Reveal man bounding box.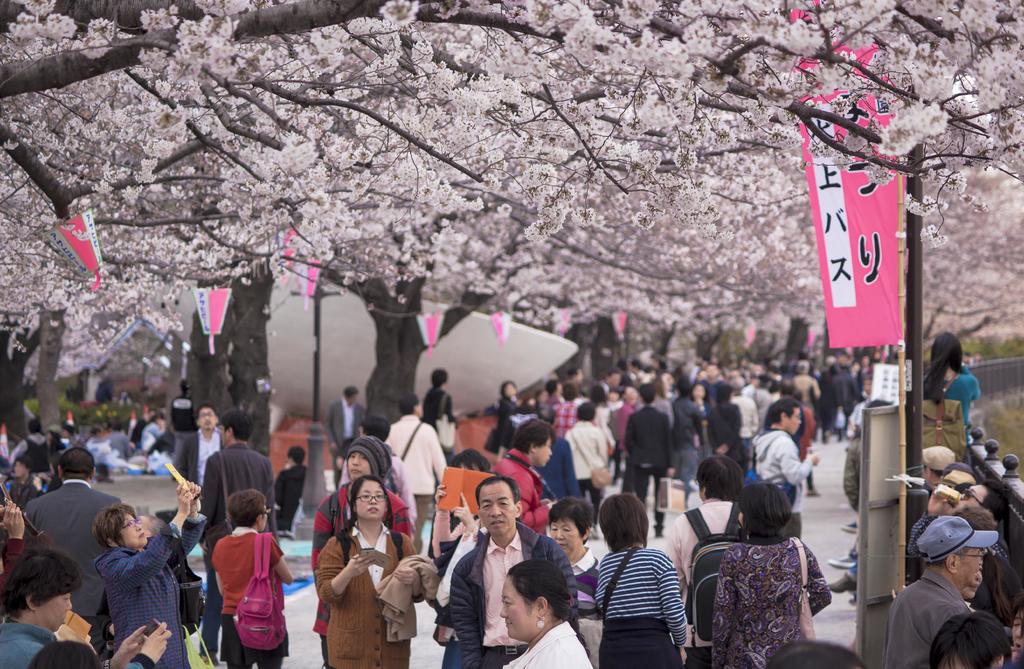
Revealed: pyautogui.locateOnScreen(494, 415, 564, 538).
